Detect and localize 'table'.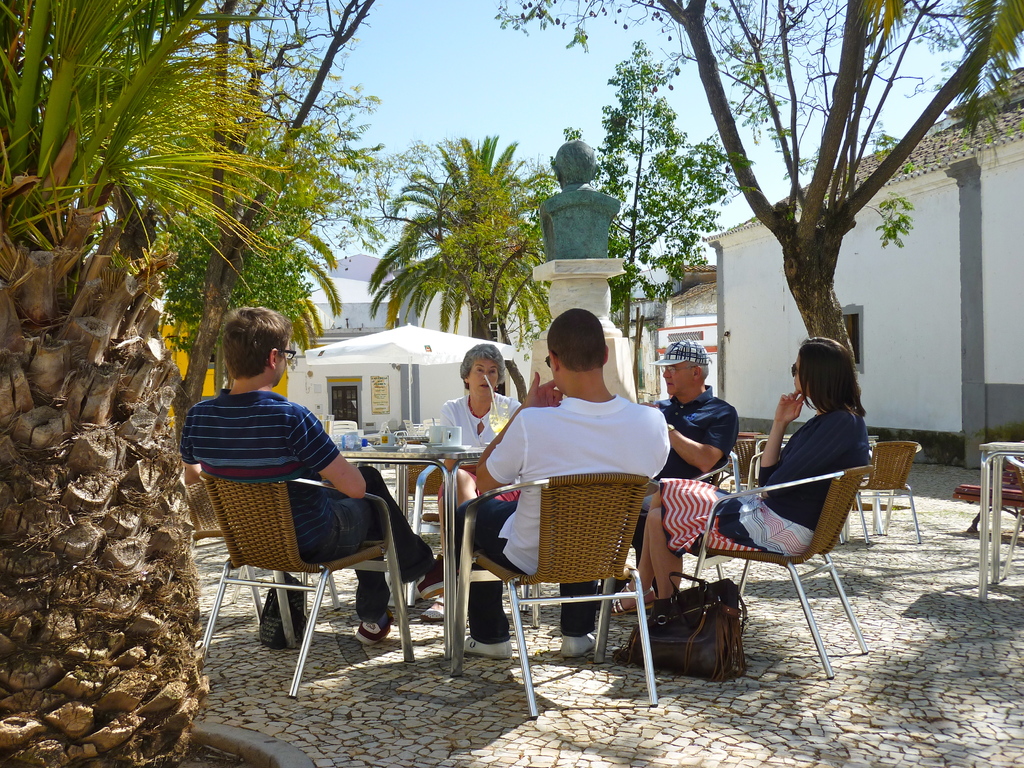
Localized at 335, 426, 484, 636.
